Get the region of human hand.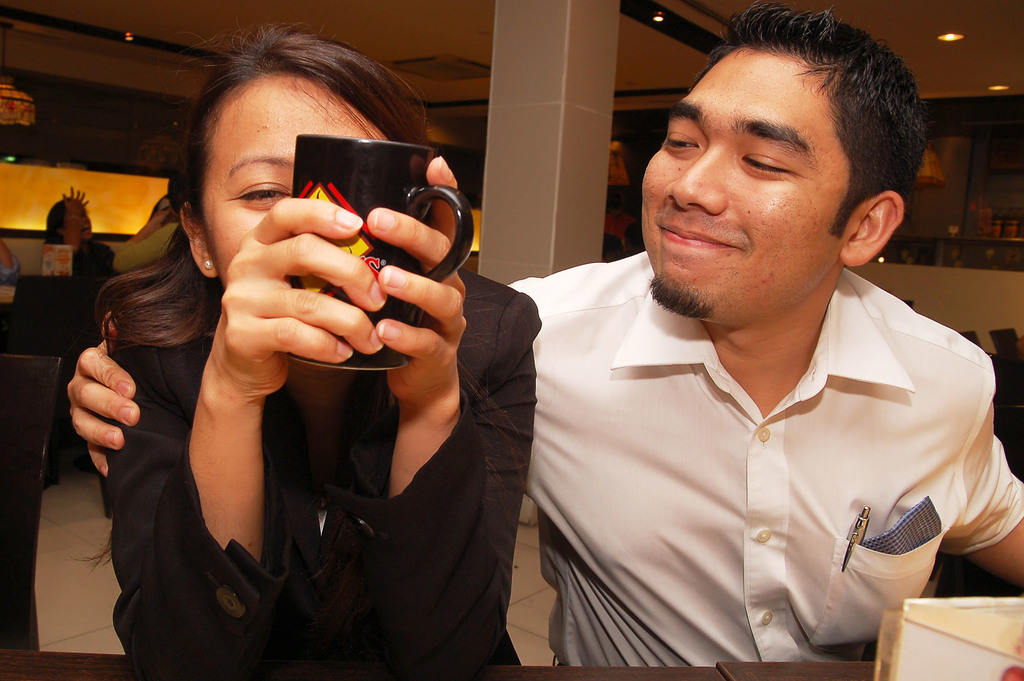
{"x1": 366, "y1": 154, "x2": 471, "y2": 401}.
